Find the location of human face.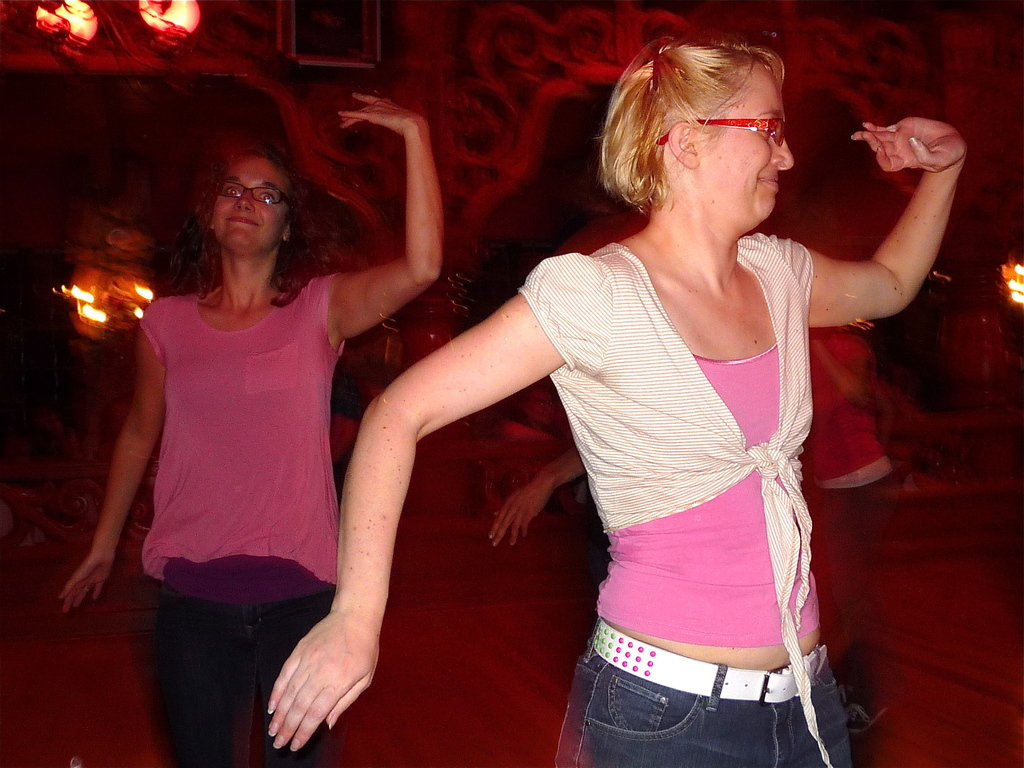
Location: (214,154,293,256).
